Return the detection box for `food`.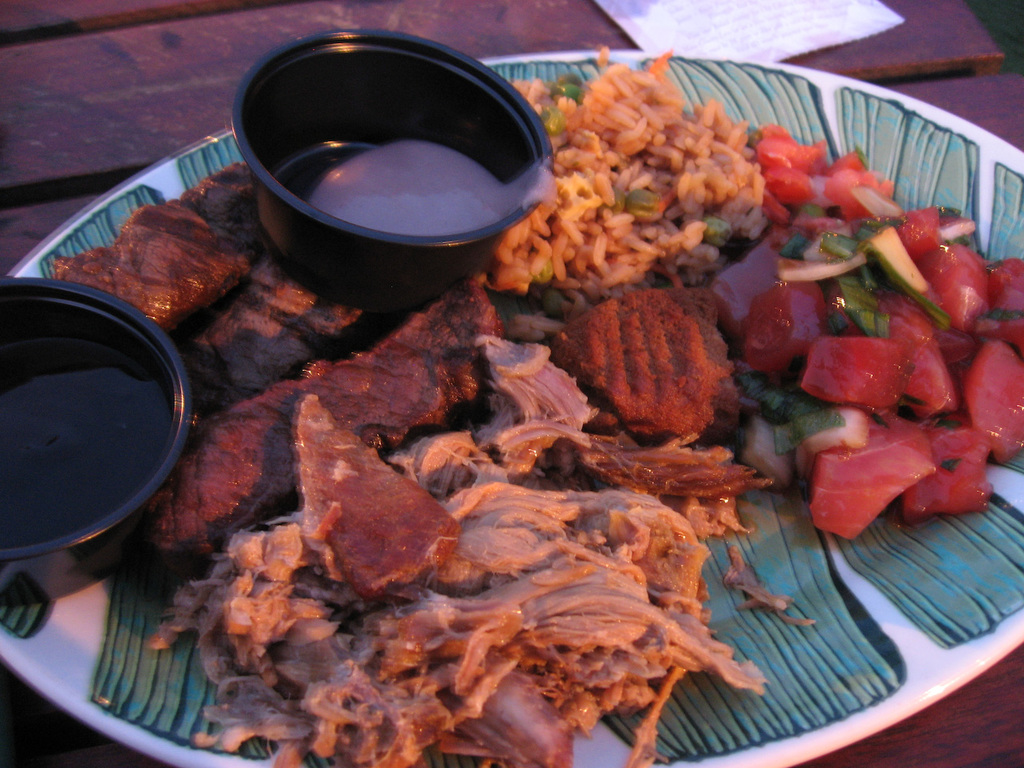
<bbox>562, 273, 742, 430</bbox>.
